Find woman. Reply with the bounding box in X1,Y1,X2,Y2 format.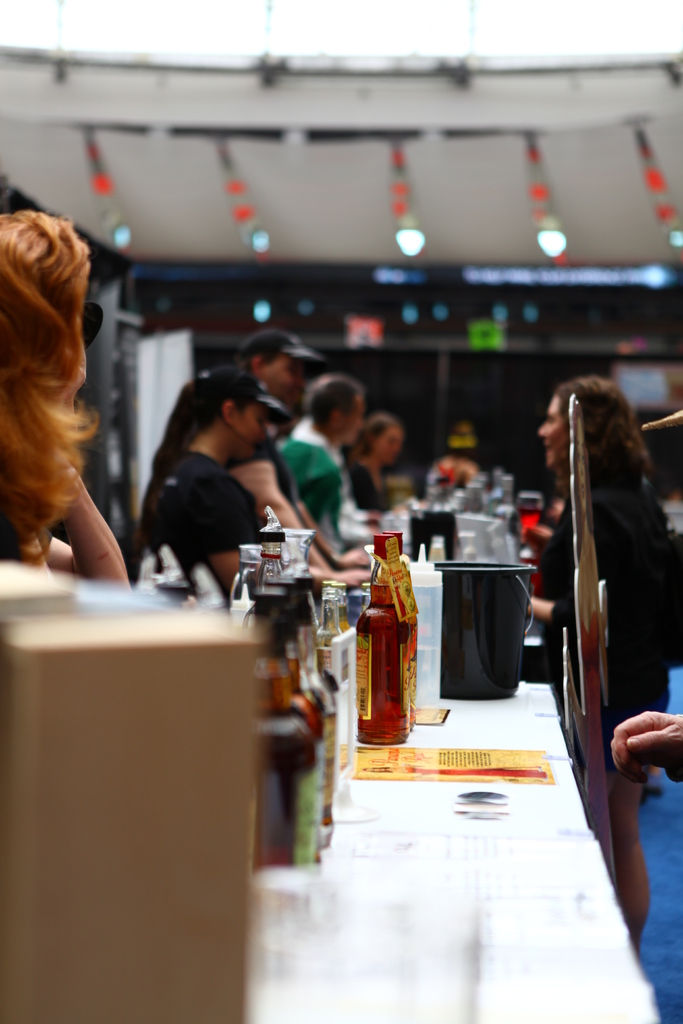
134,374,346,620.
